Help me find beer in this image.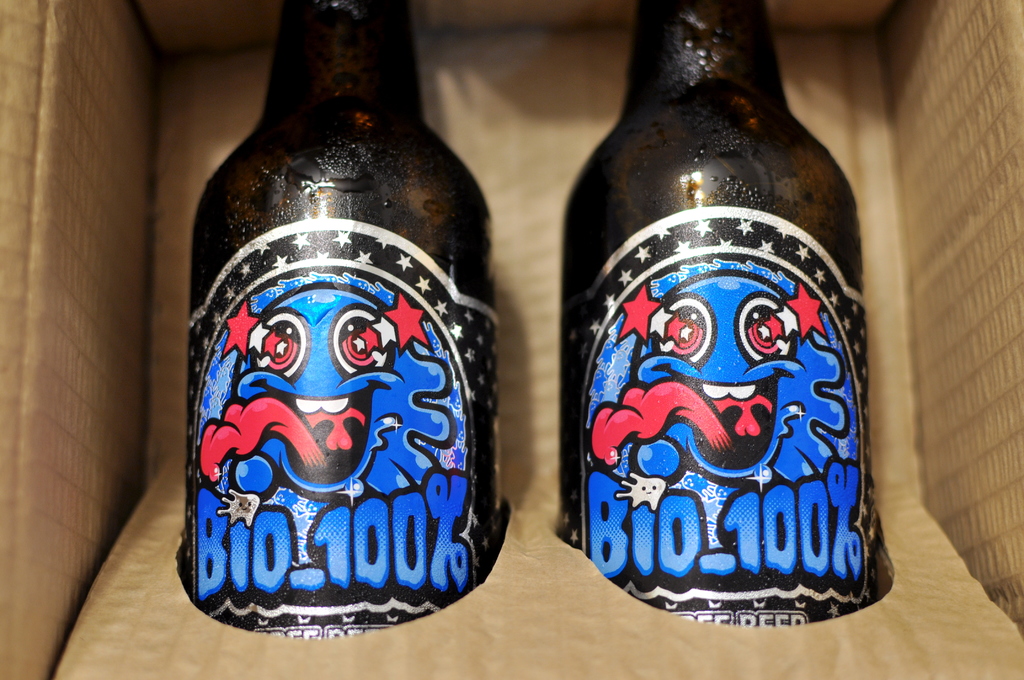
Found it: bbox(561, 0, 866, 622).
